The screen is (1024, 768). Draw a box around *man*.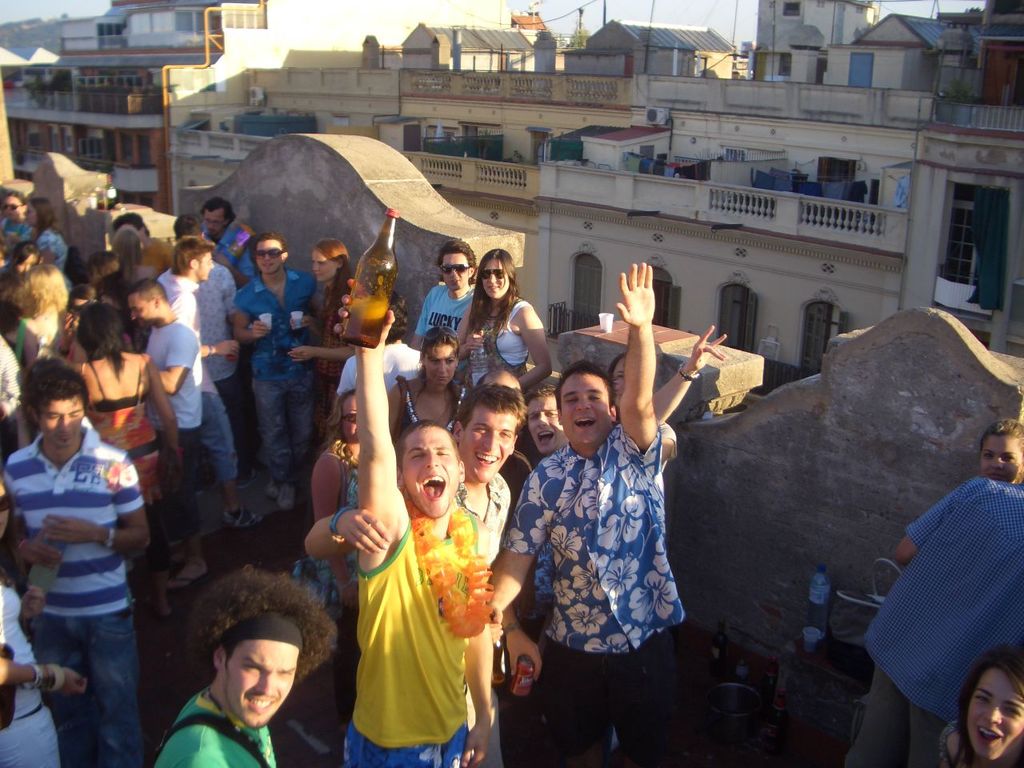
850/482/1023/767.
